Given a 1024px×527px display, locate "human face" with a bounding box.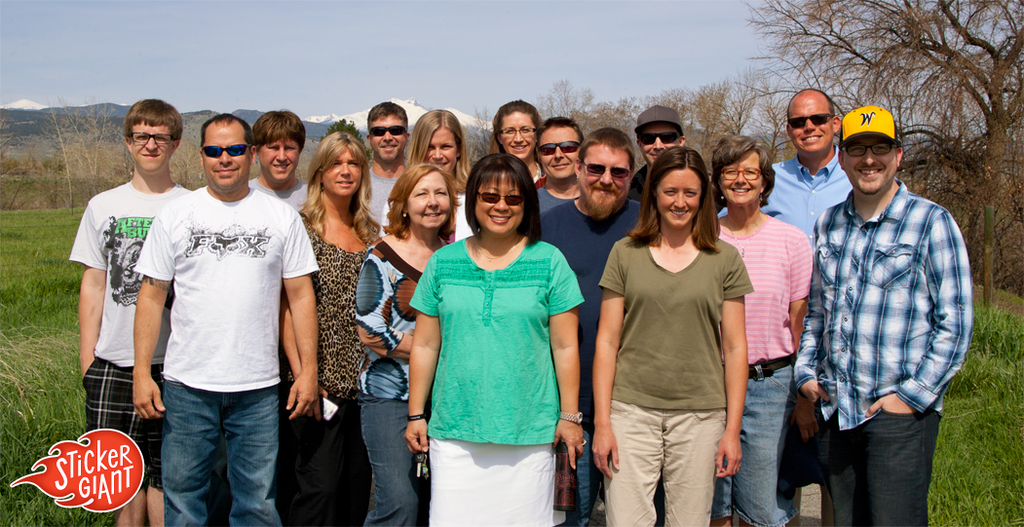
Located: rect(322, 146, 365, 204).
